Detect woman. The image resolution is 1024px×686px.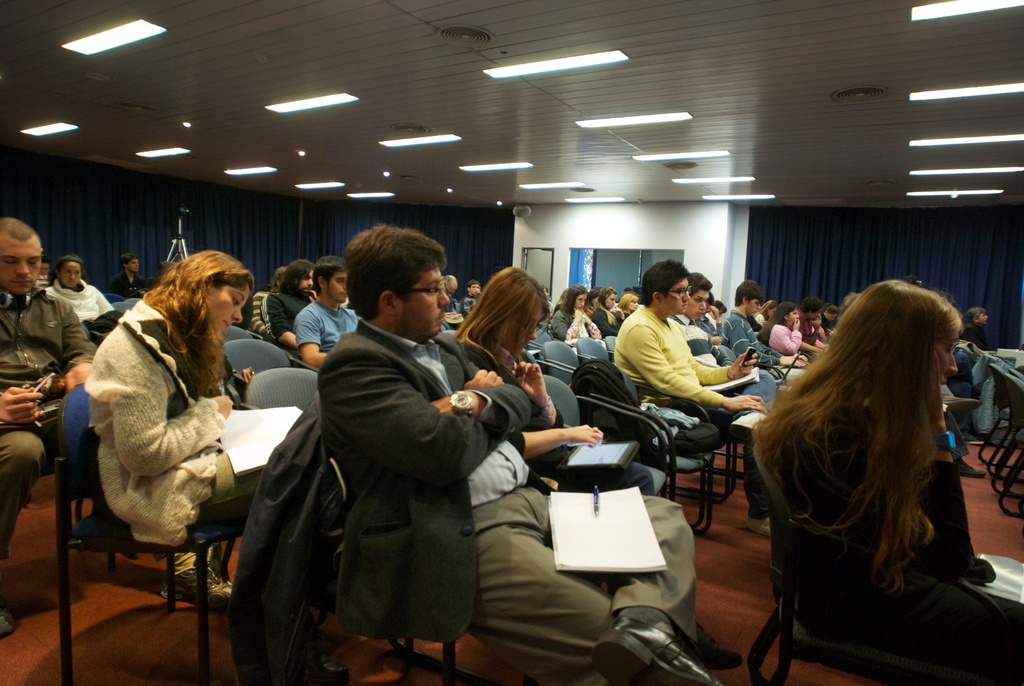
l=42, t=255, r=116, b=347.
